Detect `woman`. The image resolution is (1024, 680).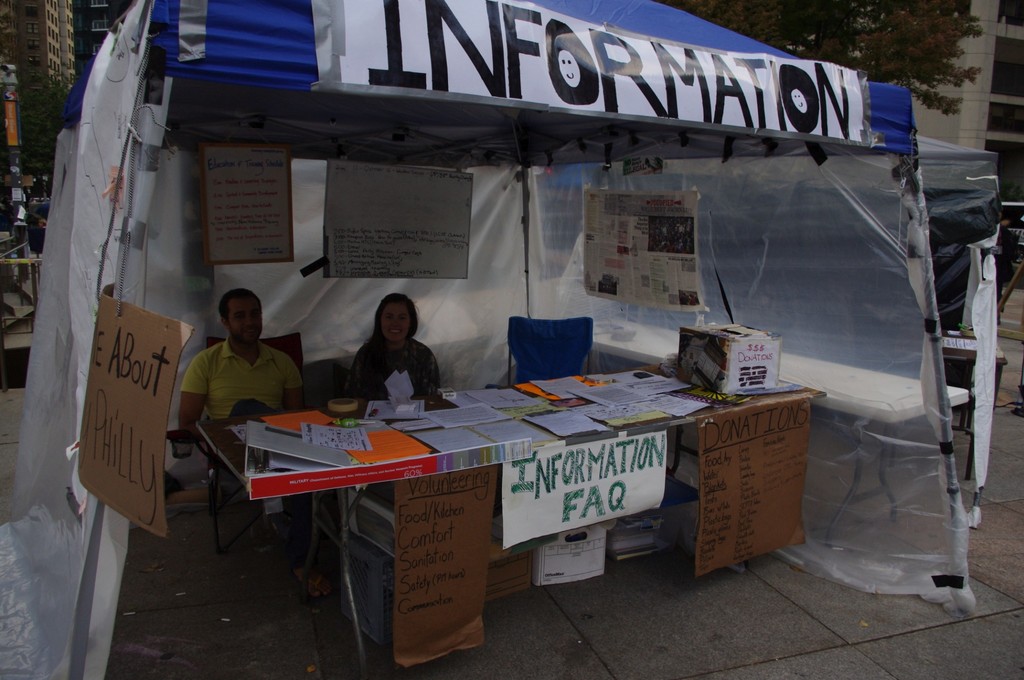
x1=346, y1=293, x2=439, y2=400.
